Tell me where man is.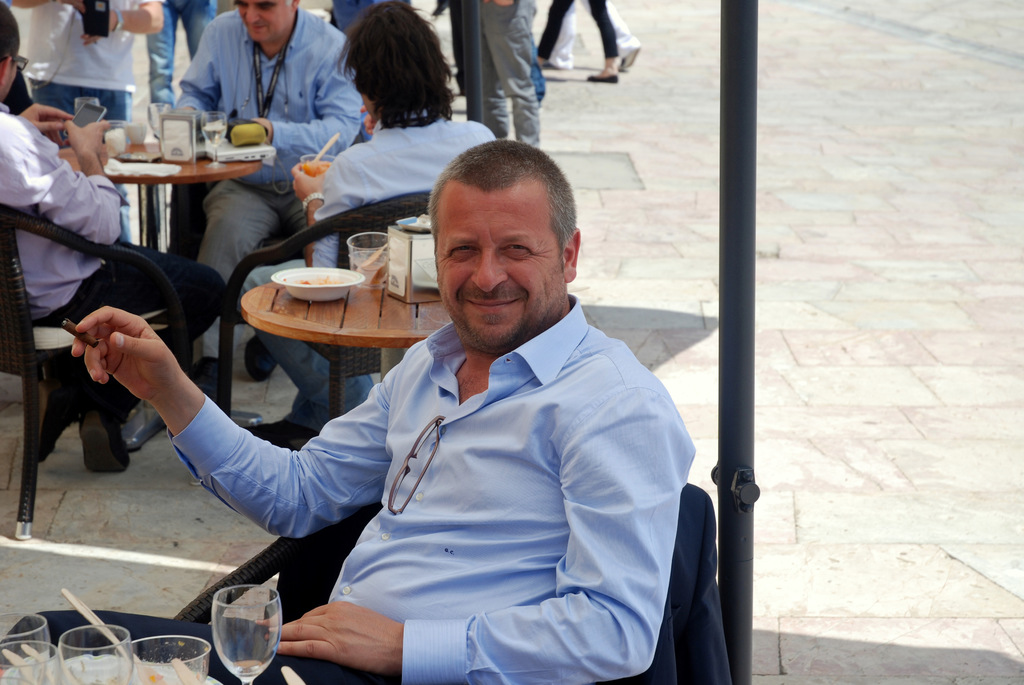
man is at x1=0, y1=0, x2=225, y2=472.
